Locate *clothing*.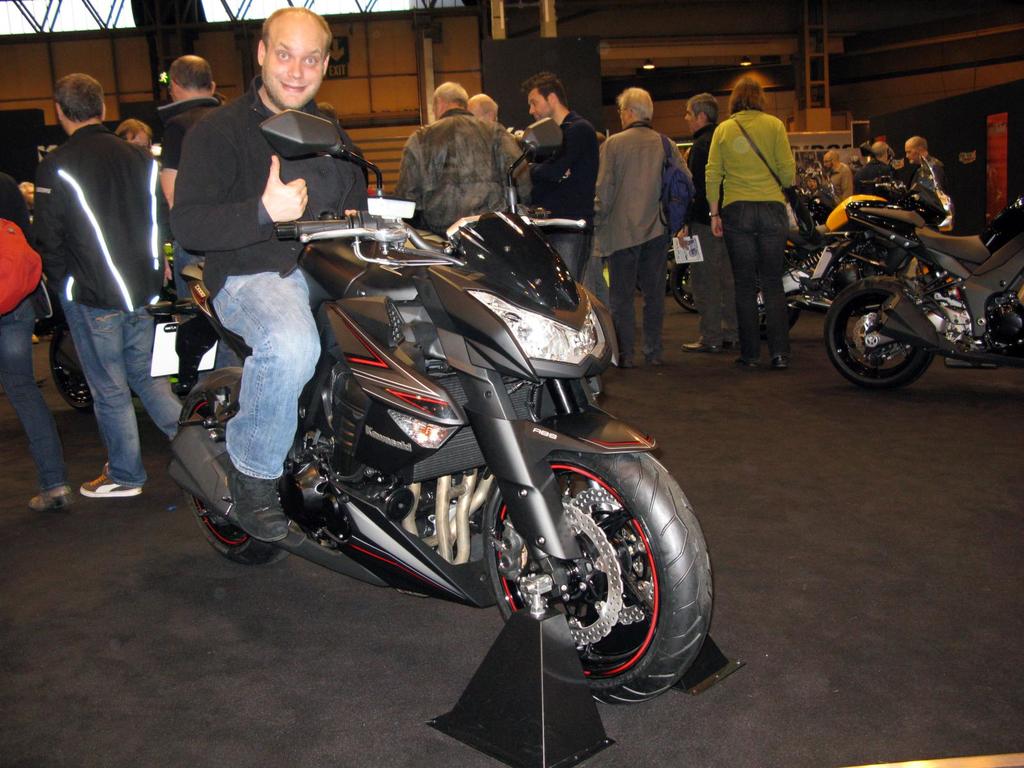
Bounding box: (x1=592, y1=118, x2=691, y2=364).
